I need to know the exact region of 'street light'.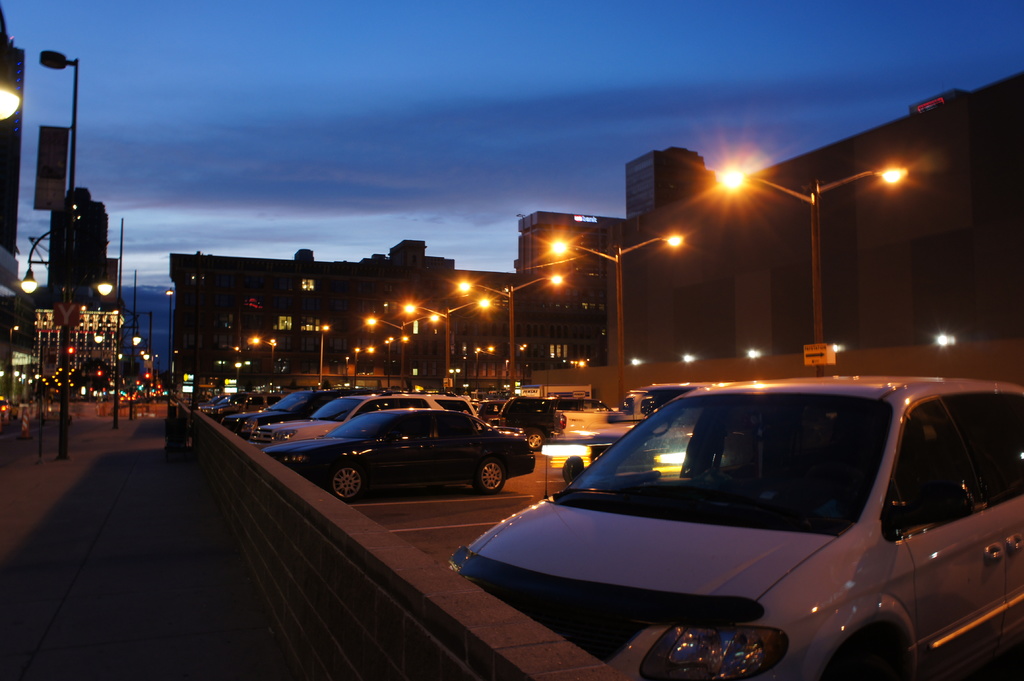
Region: <box>0,4,25,125</box>.
